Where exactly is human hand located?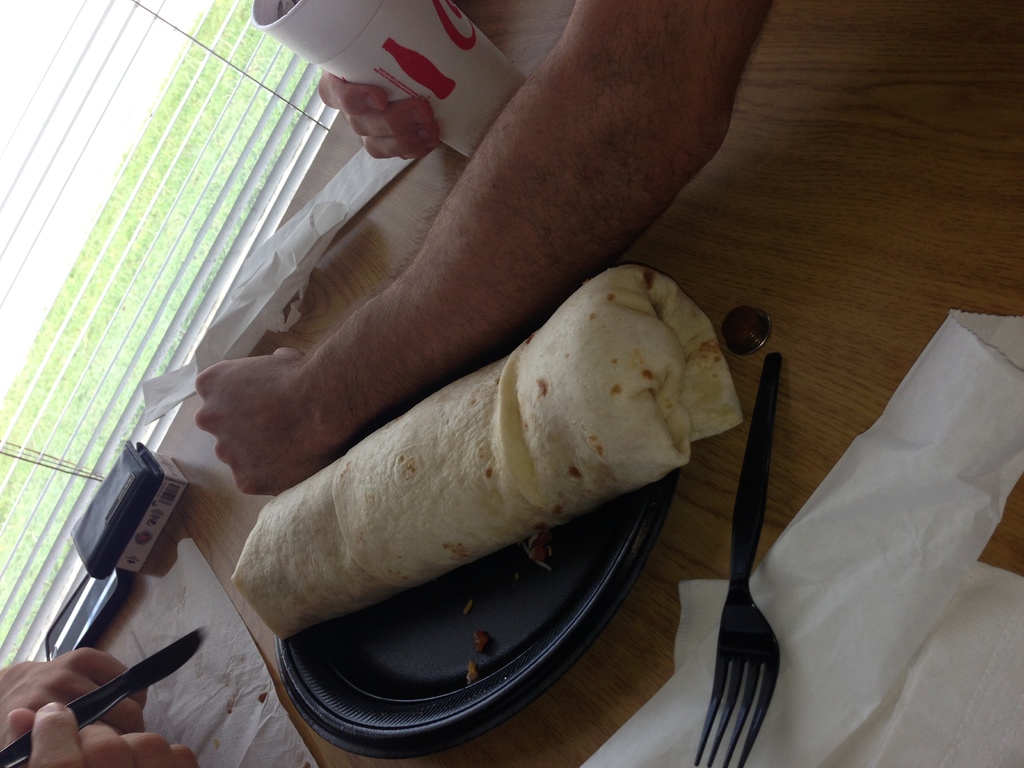
Its bounding box is (7,704,198,767).
